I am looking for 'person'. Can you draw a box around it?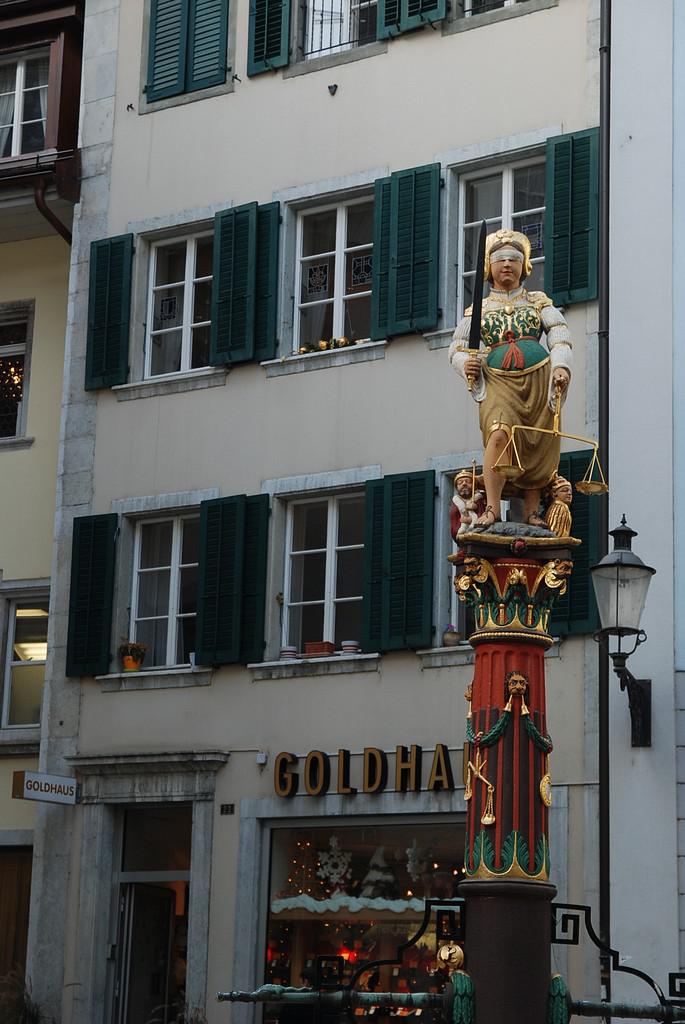
Sure, the bounding box is bbox=(500, 668, 530, 698).
